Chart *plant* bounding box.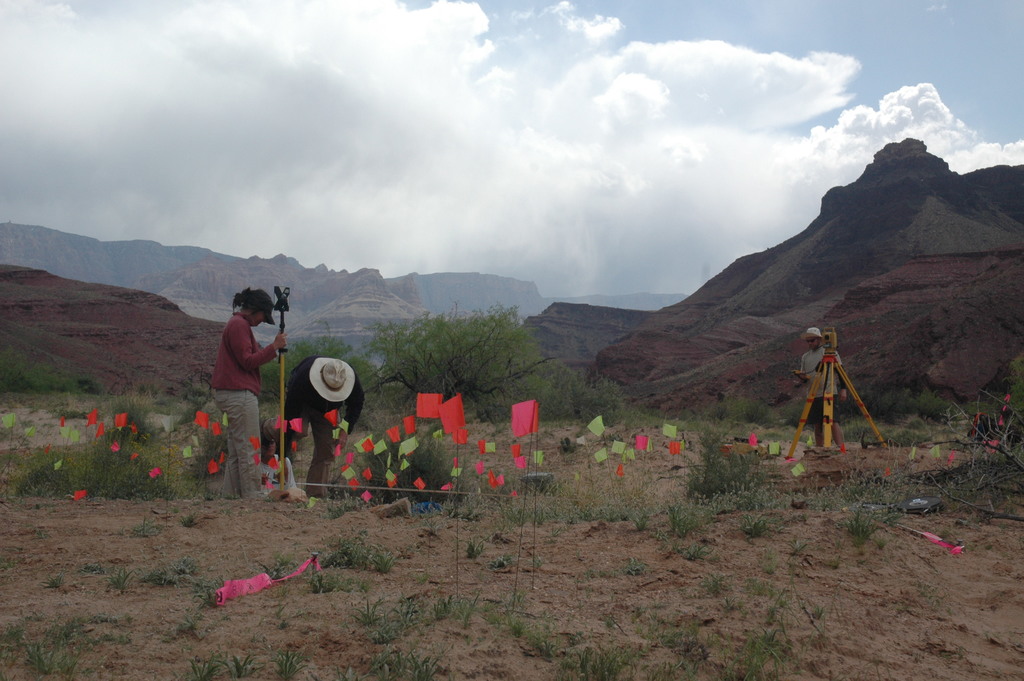
Charted: 212/655/254/680.
